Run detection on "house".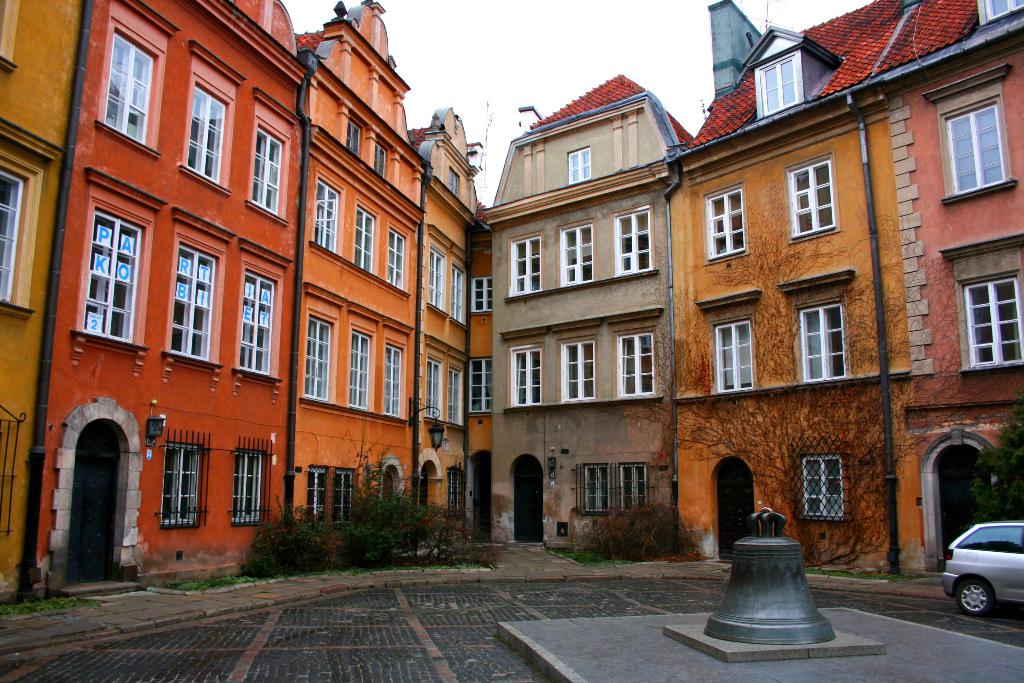
Result: [left=2, top=0, right=306, bottom=599].
